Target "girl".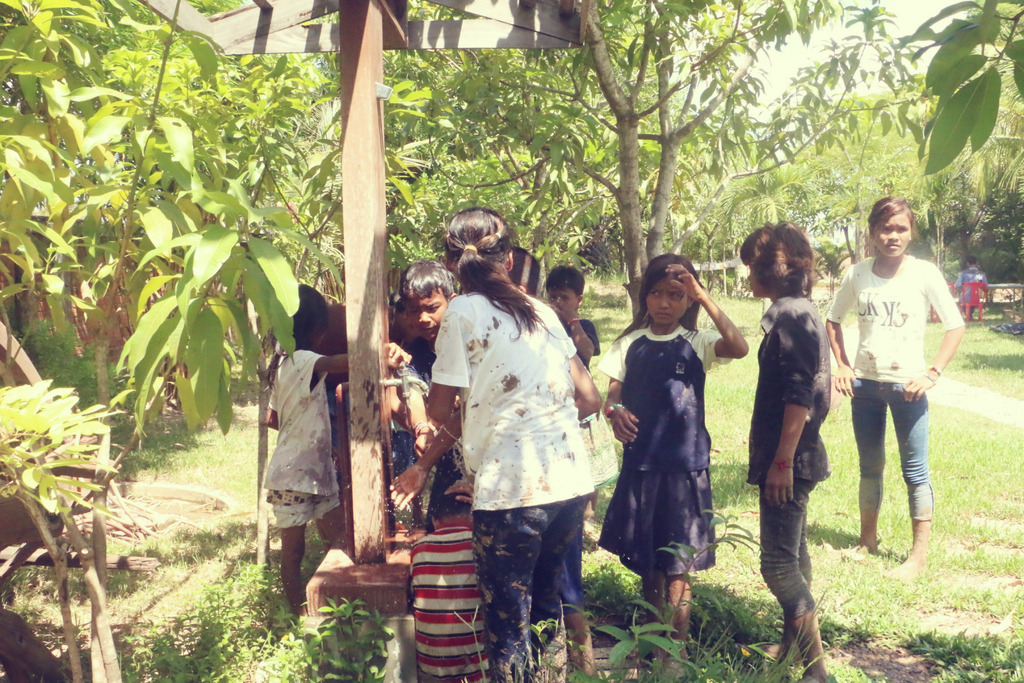
Target region: bbox=(548, 258, 619, 538).
